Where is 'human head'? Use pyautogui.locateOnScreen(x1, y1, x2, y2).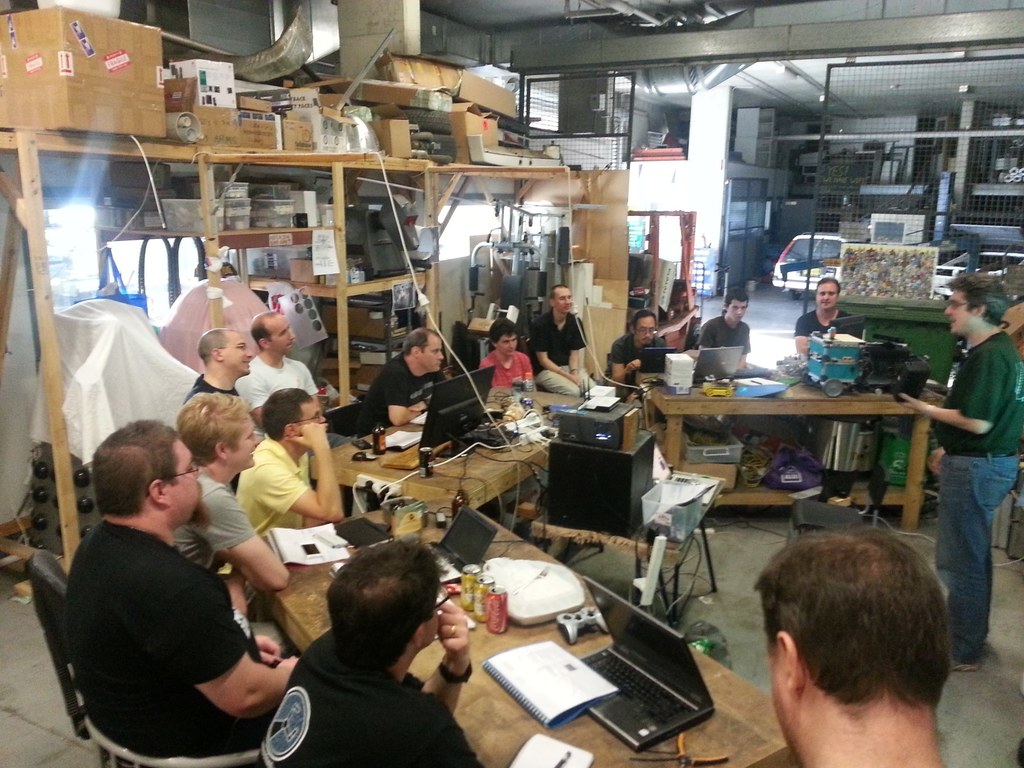
pyautogui.locateOnScreen(251, 309, 296, 355).
